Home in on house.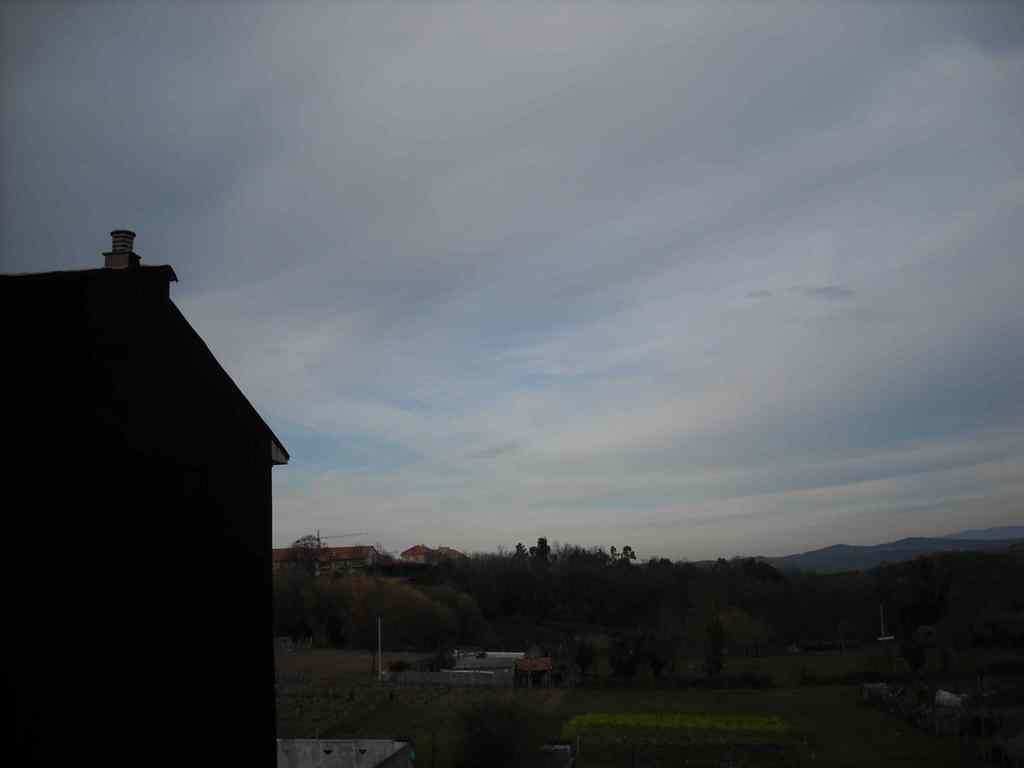
Homed in at [0,226,308,767].
